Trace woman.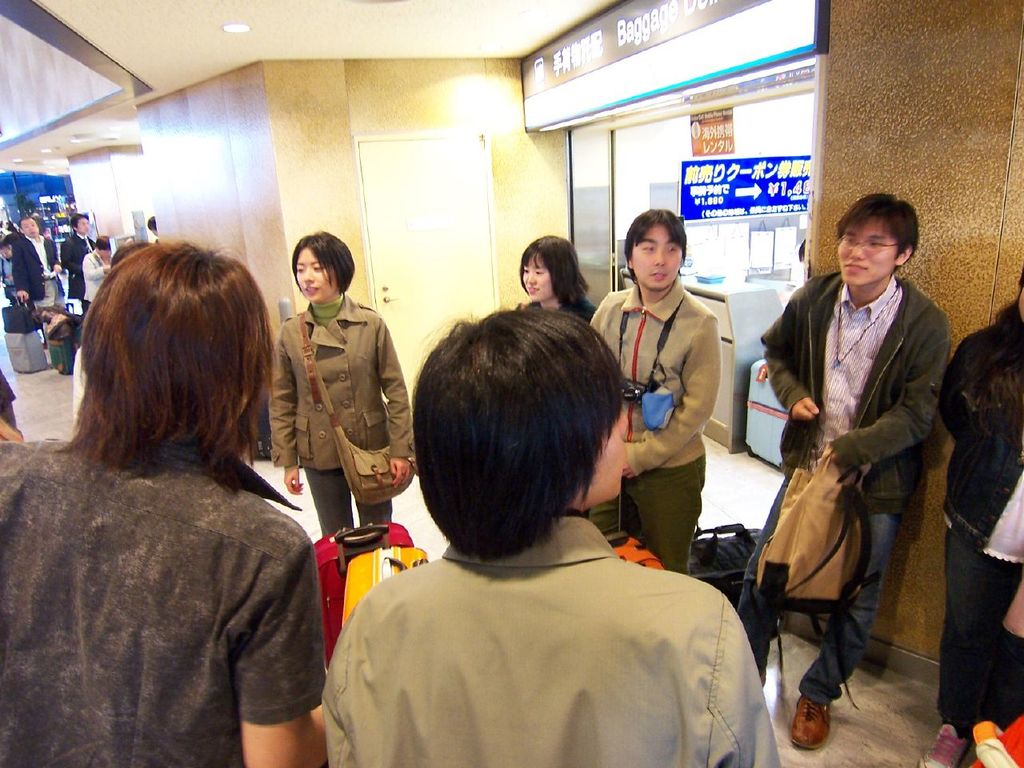
Traced to pyautogui.locateOnScreen(81, 234, 115, 319).
